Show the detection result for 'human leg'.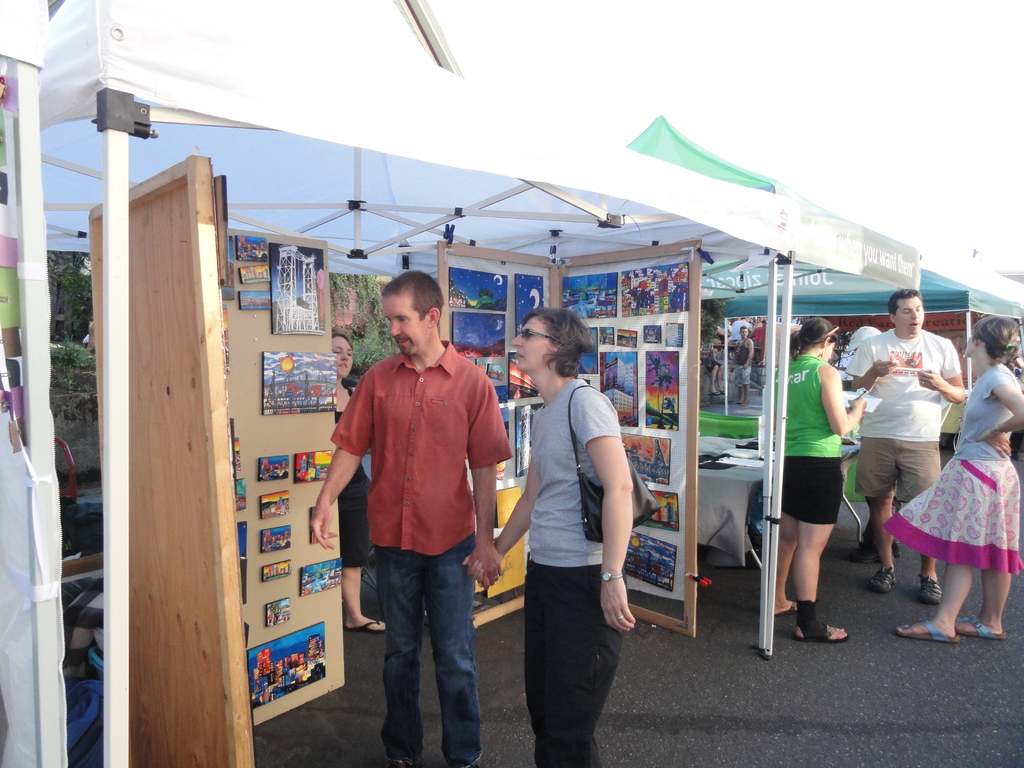
(x1=771, y1=491, x2=797, y2=610).
